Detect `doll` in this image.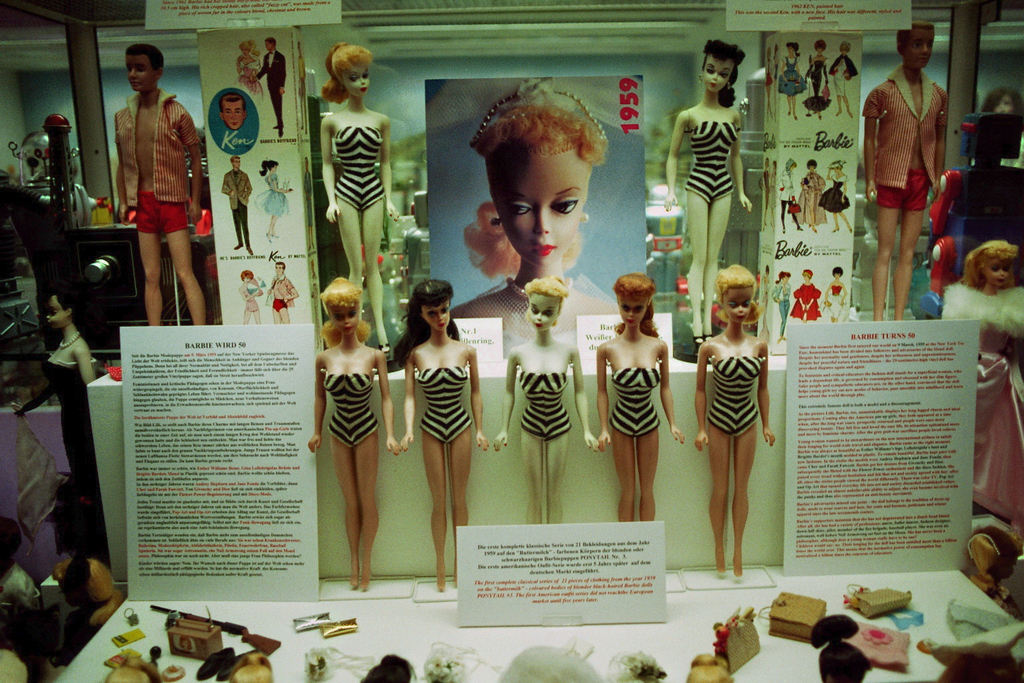
Detection: pyautogui.locateOnScreen(667, 39, 756, 342).
